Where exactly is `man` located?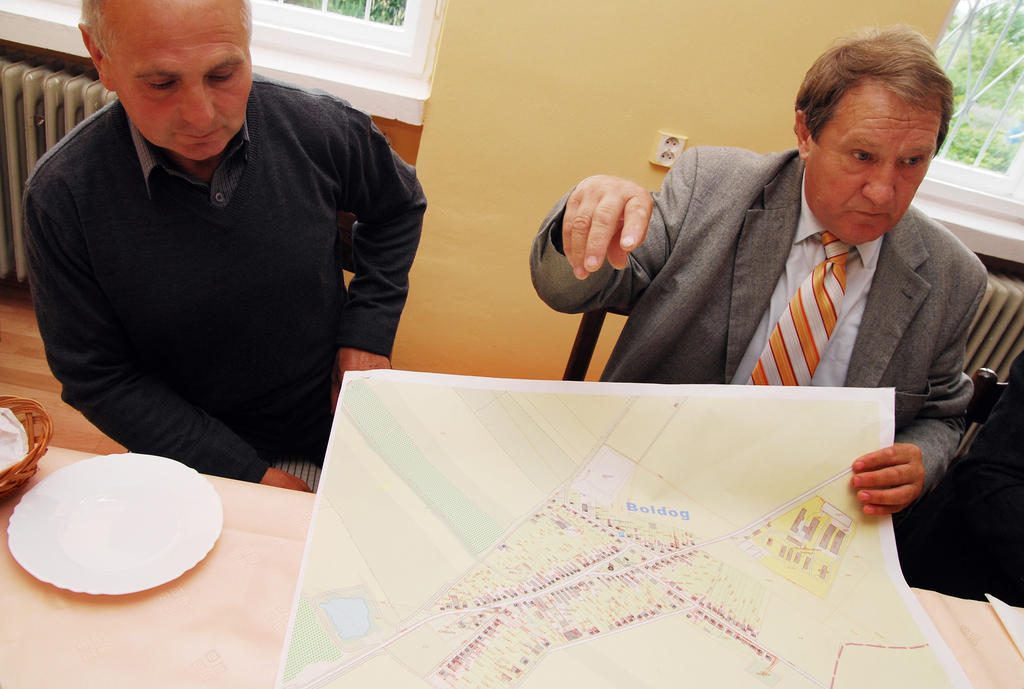
Its bounding box is <region>36, 0, 433, 481</region>.
